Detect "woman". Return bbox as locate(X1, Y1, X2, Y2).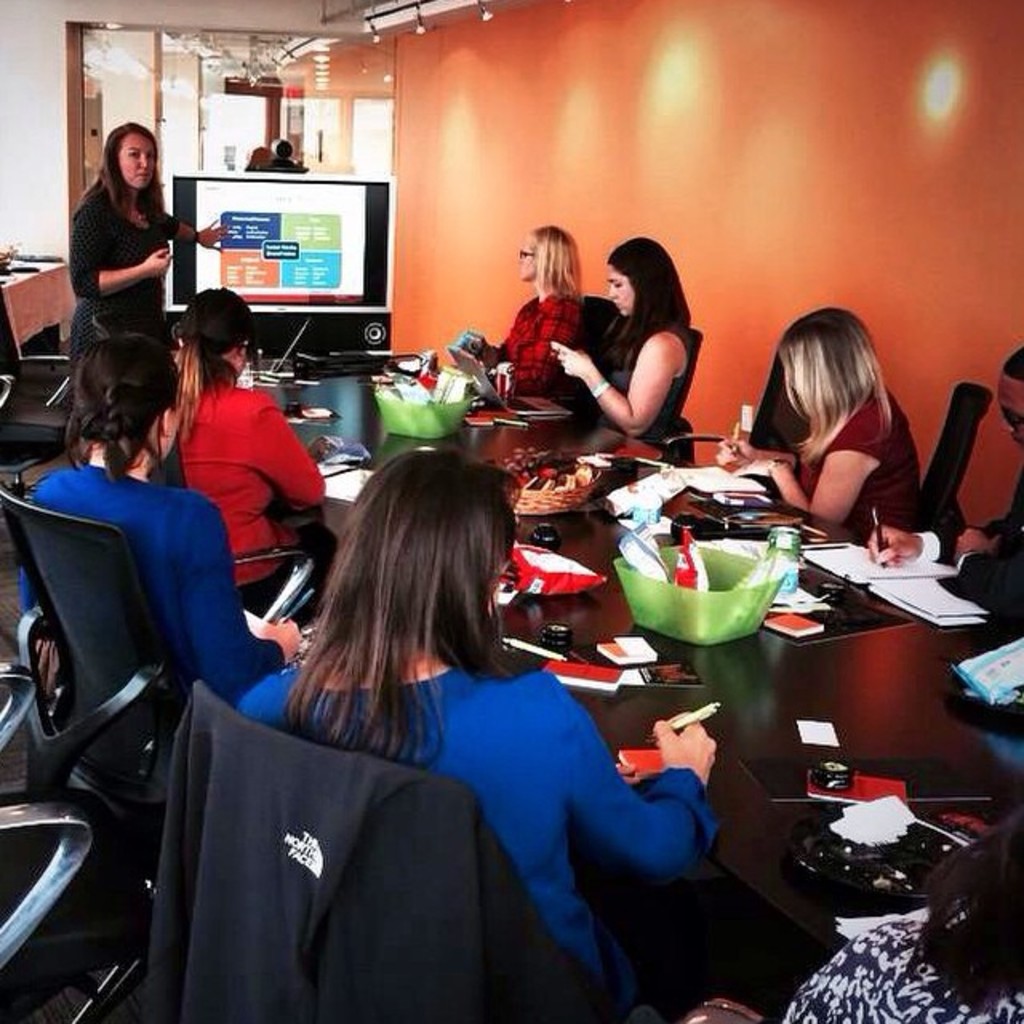
locate(770, 798, 1022, 1022).
